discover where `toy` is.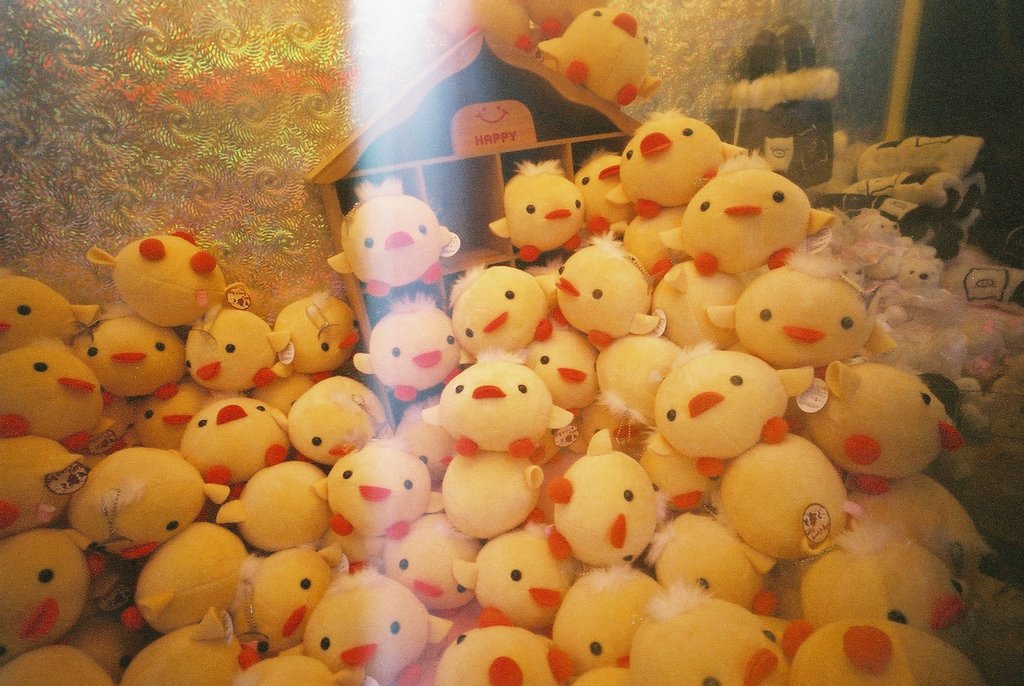
Discovered at bbox=(572, 404, 639, 462).
